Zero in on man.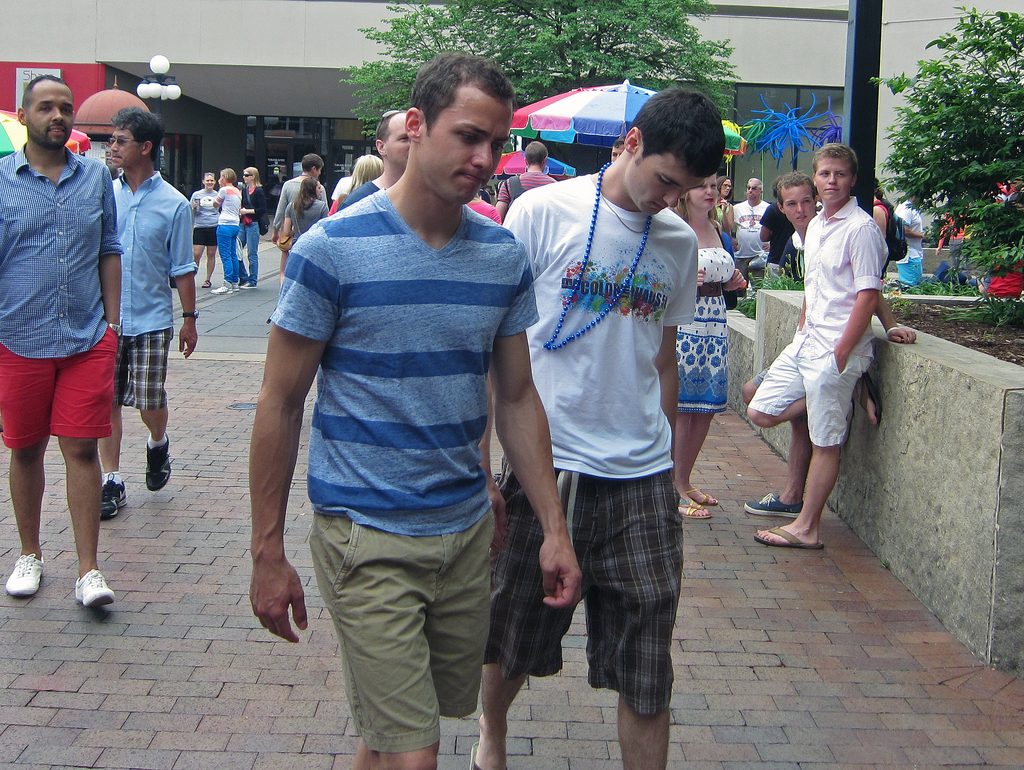
Zeroed in: 503, 75, 722, 757.
